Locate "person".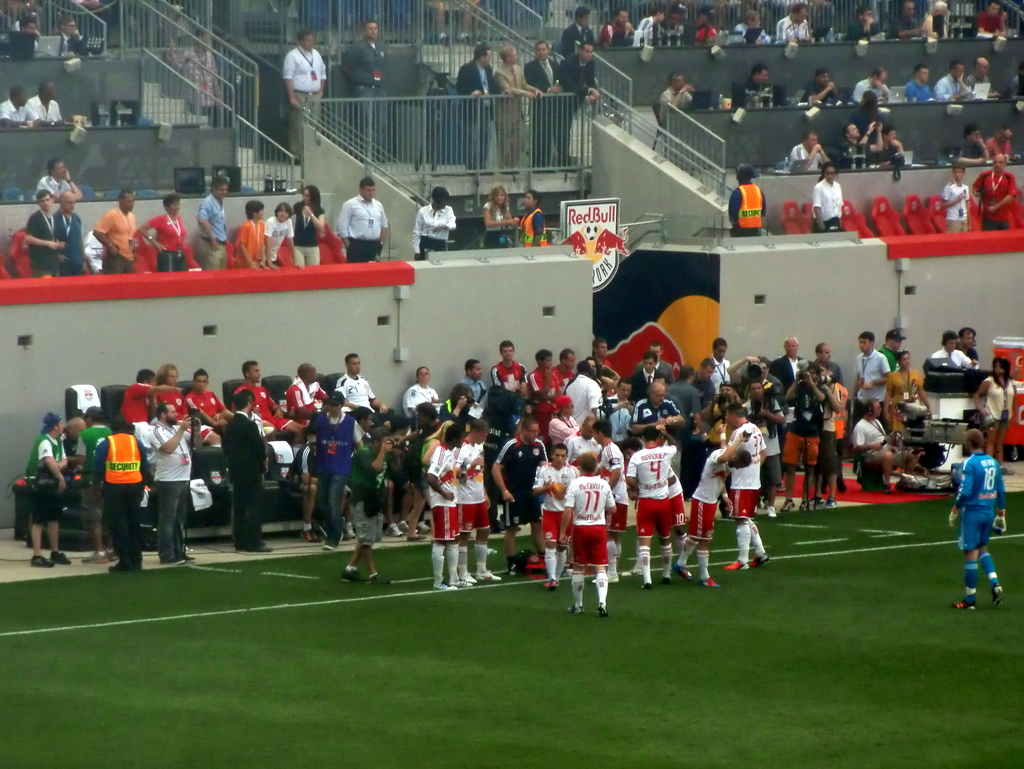
Bounding box: left=970, top=155, right=1021, bottom=234.
